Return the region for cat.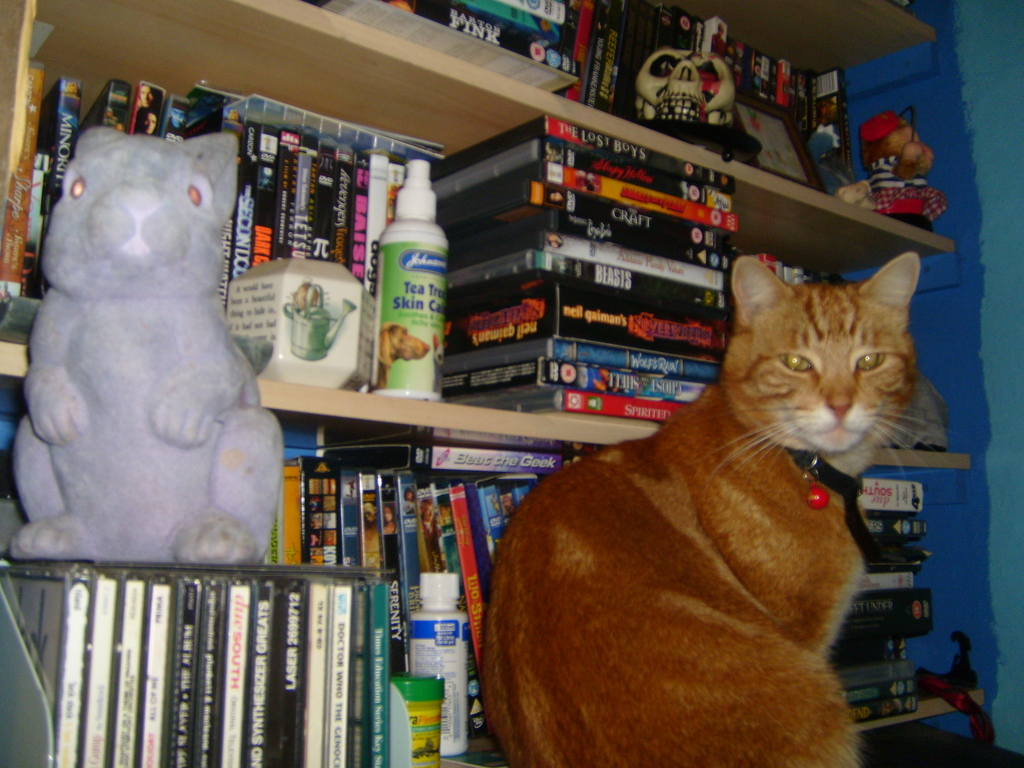
x1=471, y1=252, x2=938, y2=767.
